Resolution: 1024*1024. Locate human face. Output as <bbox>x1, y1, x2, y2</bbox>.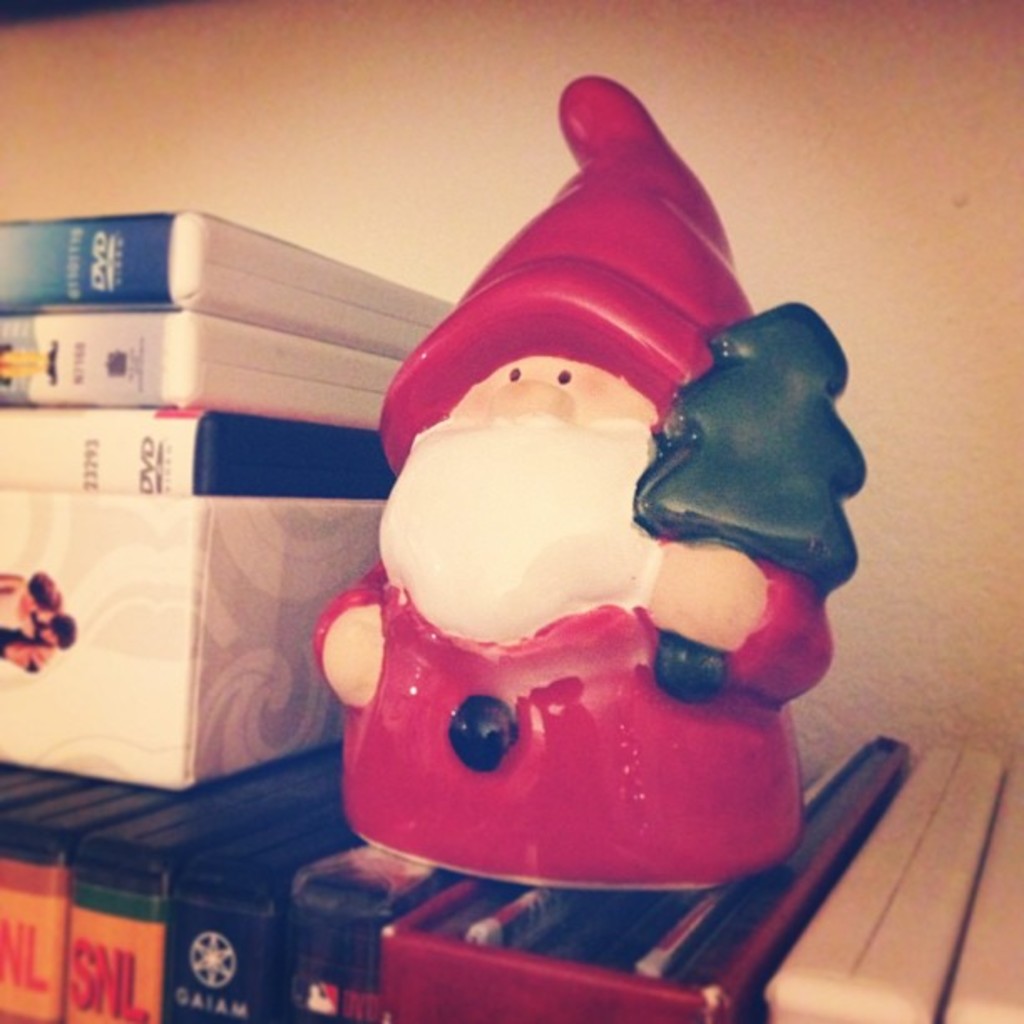
<bbox>457, 355, 664, 433</bbox>.
